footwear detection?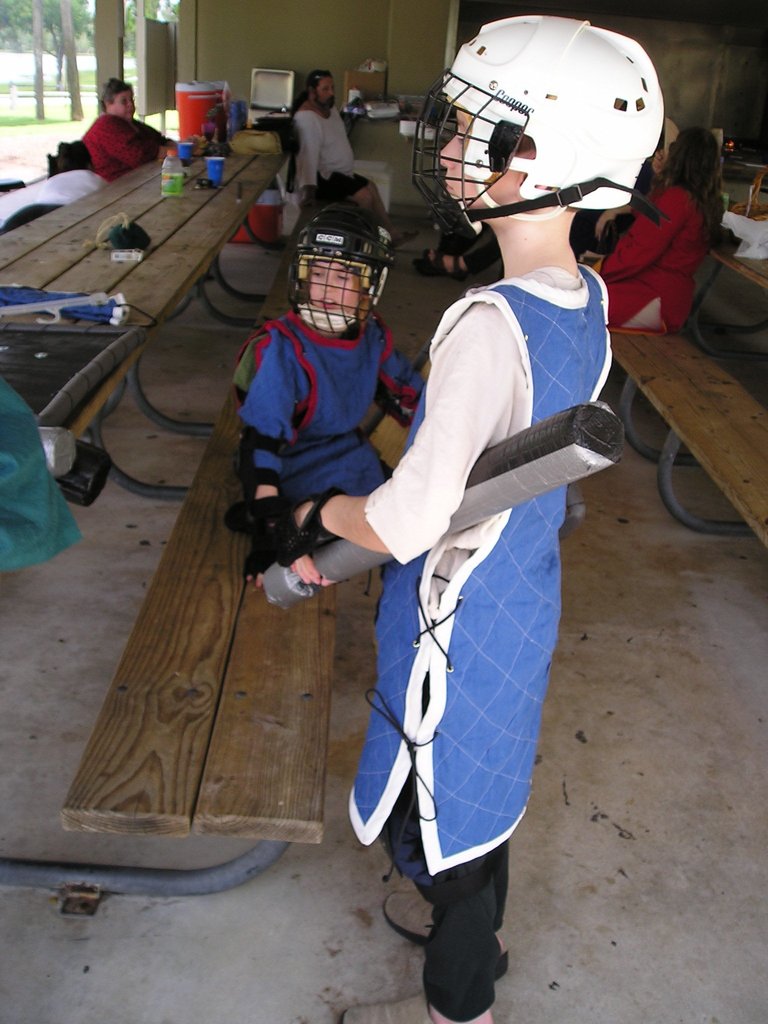
<region>338, 996, 434, 1023</region>
